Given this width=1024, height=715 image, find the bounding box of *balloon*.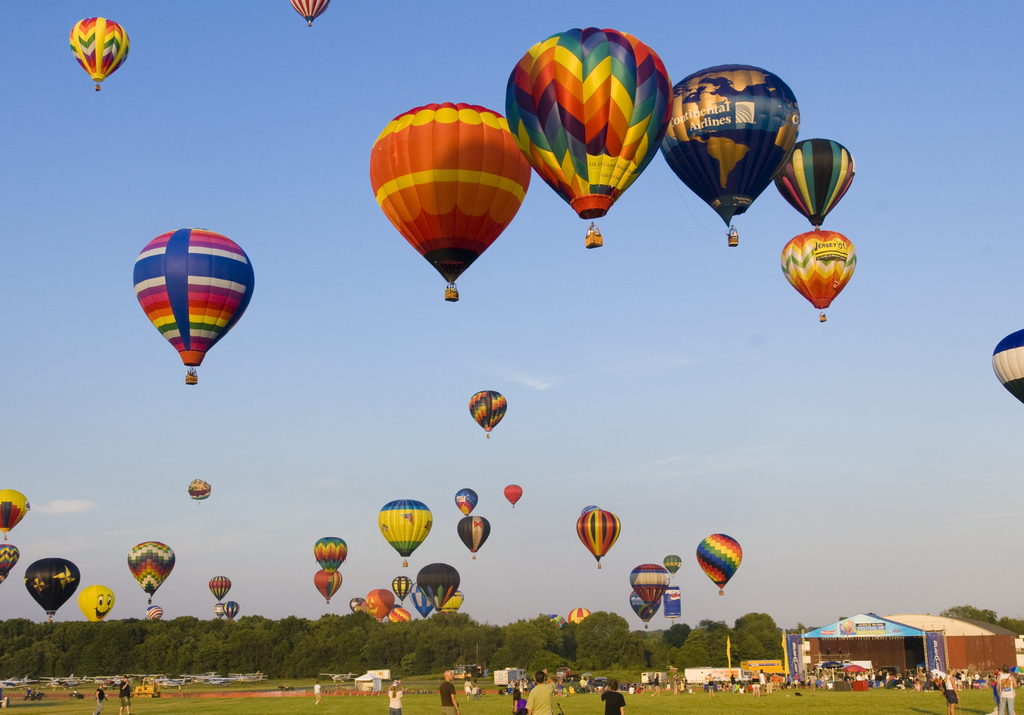
bbox(346, 595, 366, 614).
